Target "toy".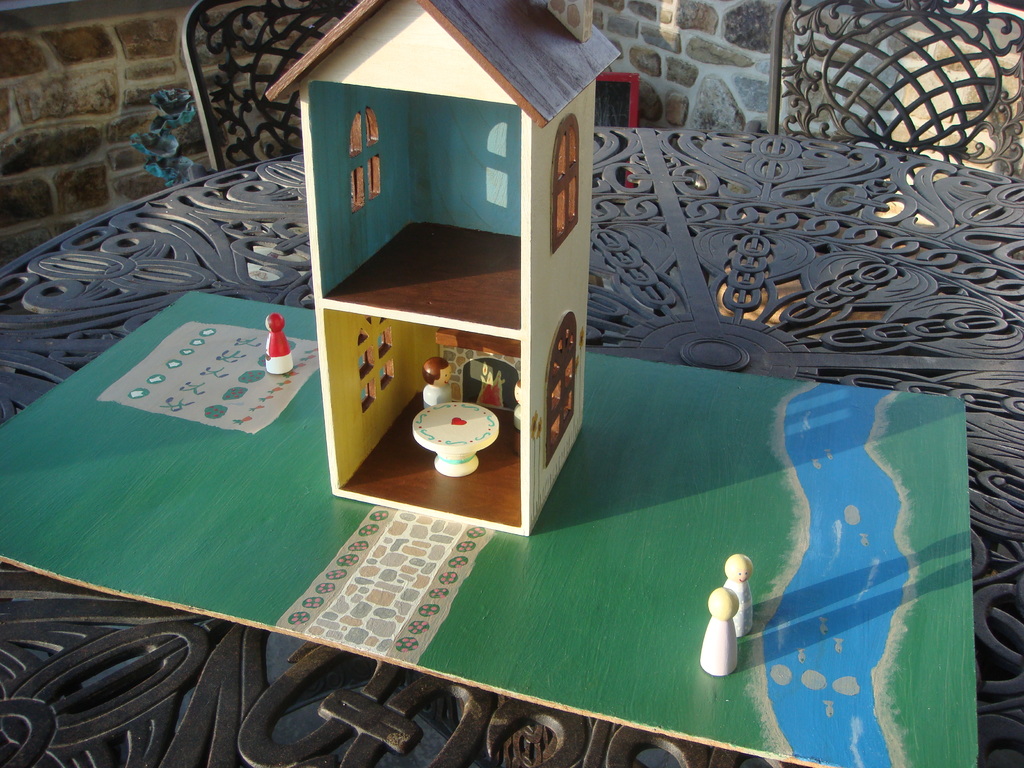
Target region: bbox=[259, 0, 630, 539].
